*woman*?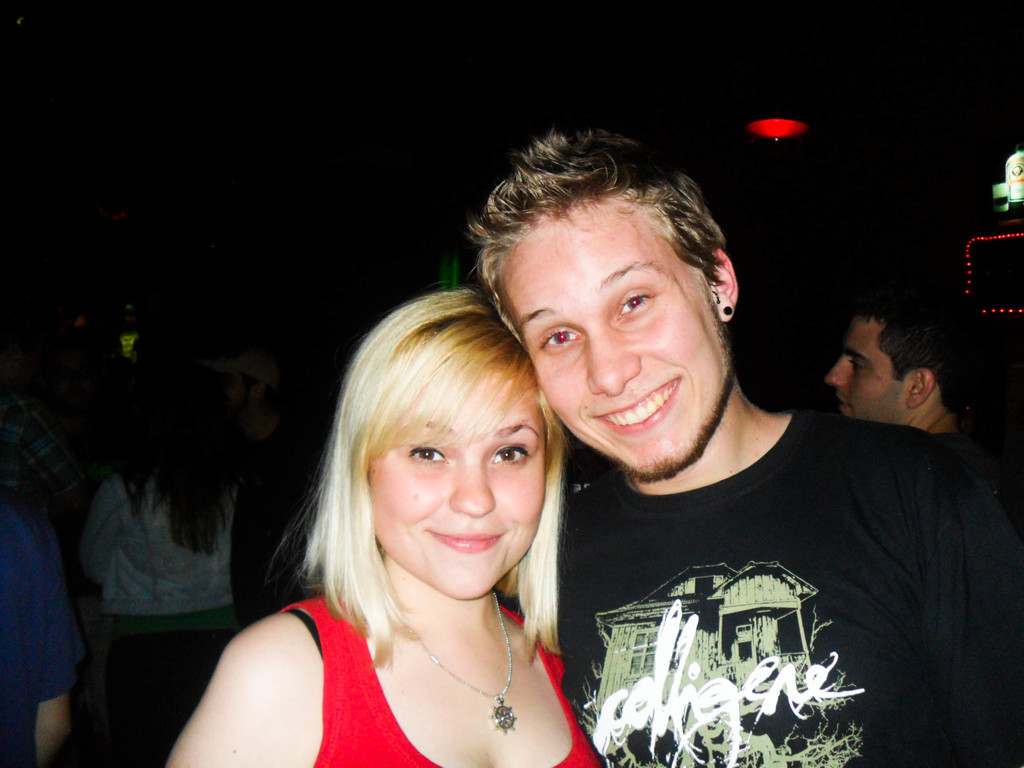
188/281/633/762
